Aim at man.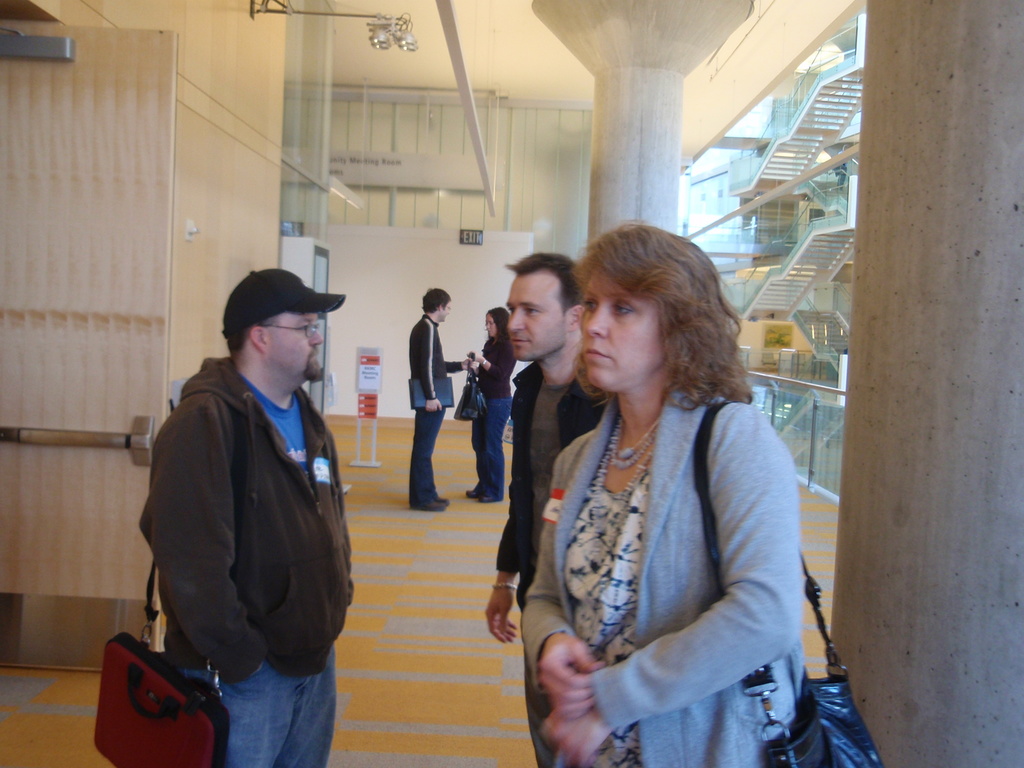
Aimed at (133, 265, 354, 767).
